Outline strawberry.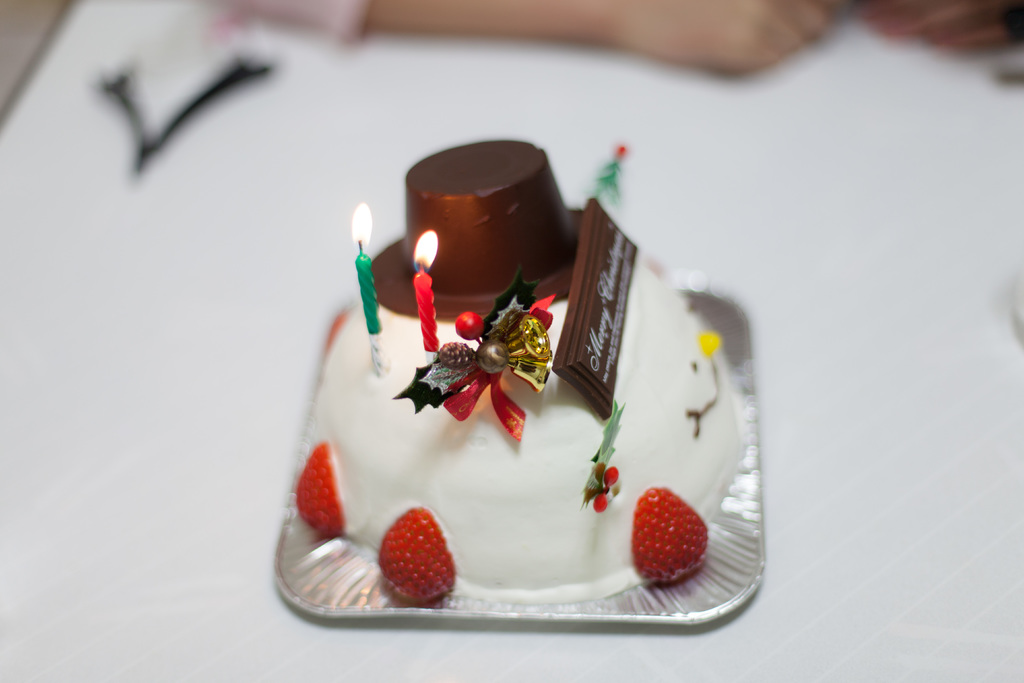
Outline: [x1=296, y1=443, x2=346, y2=538].
